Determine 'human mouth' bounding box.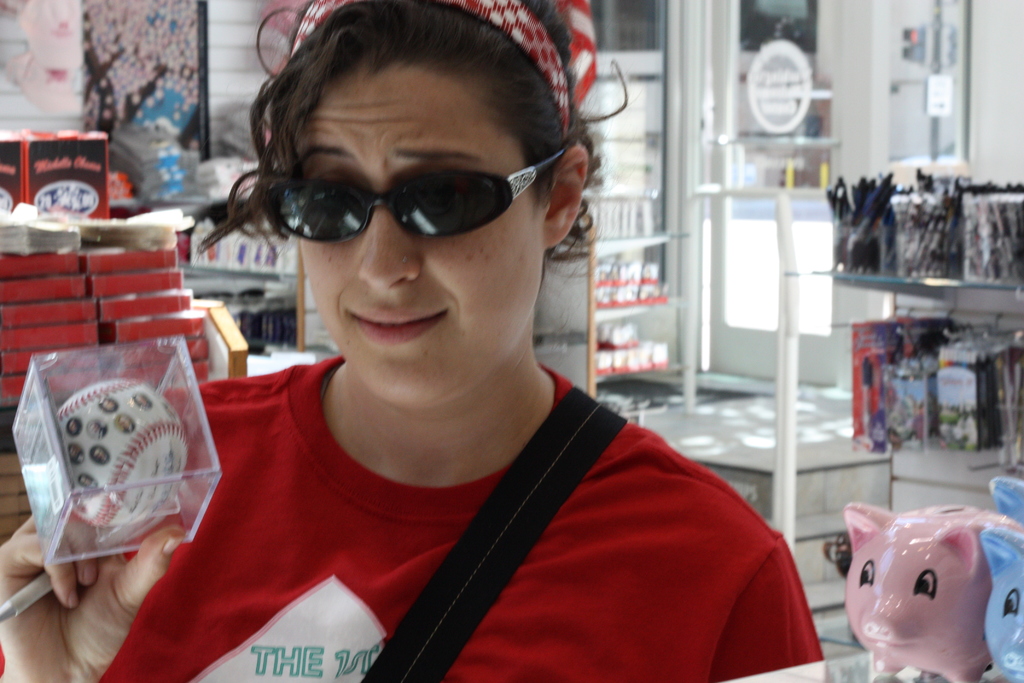
Determined: l=344, t=304, r=445, b=345.
